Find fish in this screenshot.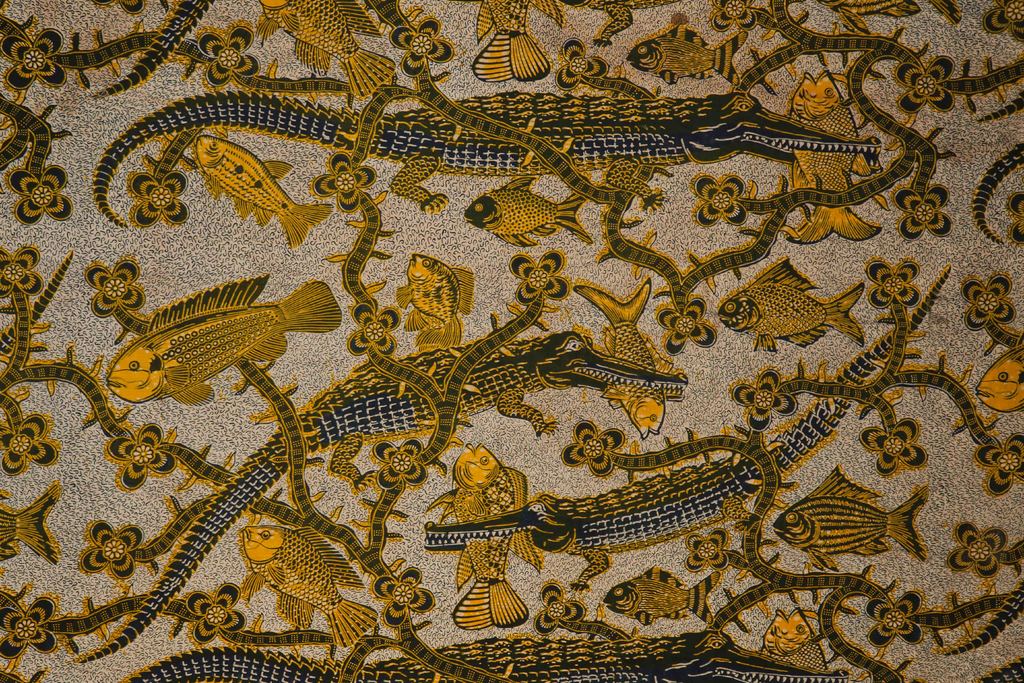
The bounding box for fish is {"x1": 107, "y1": 277, "x2": 346, "y2": 409}.
